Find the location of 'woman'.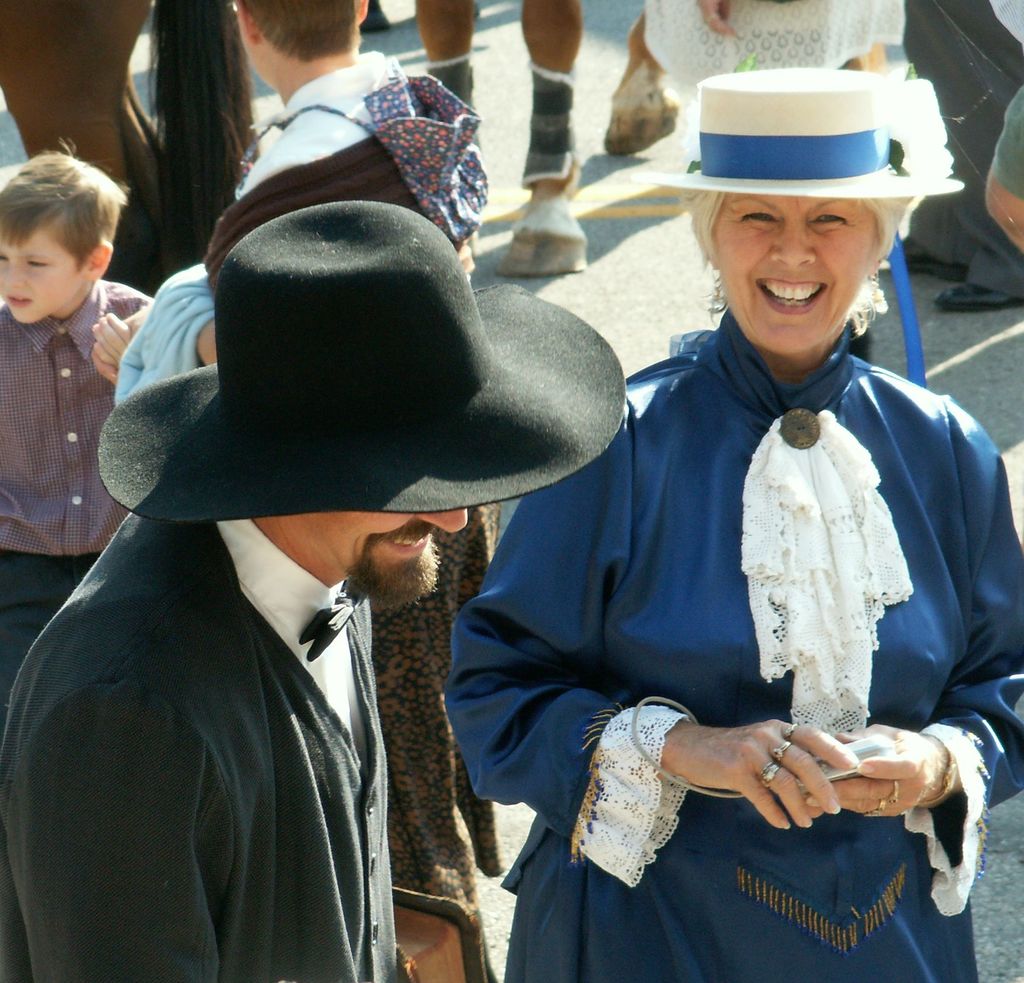
Location: x1=491 y1=40 x2=1016 y2=982.
